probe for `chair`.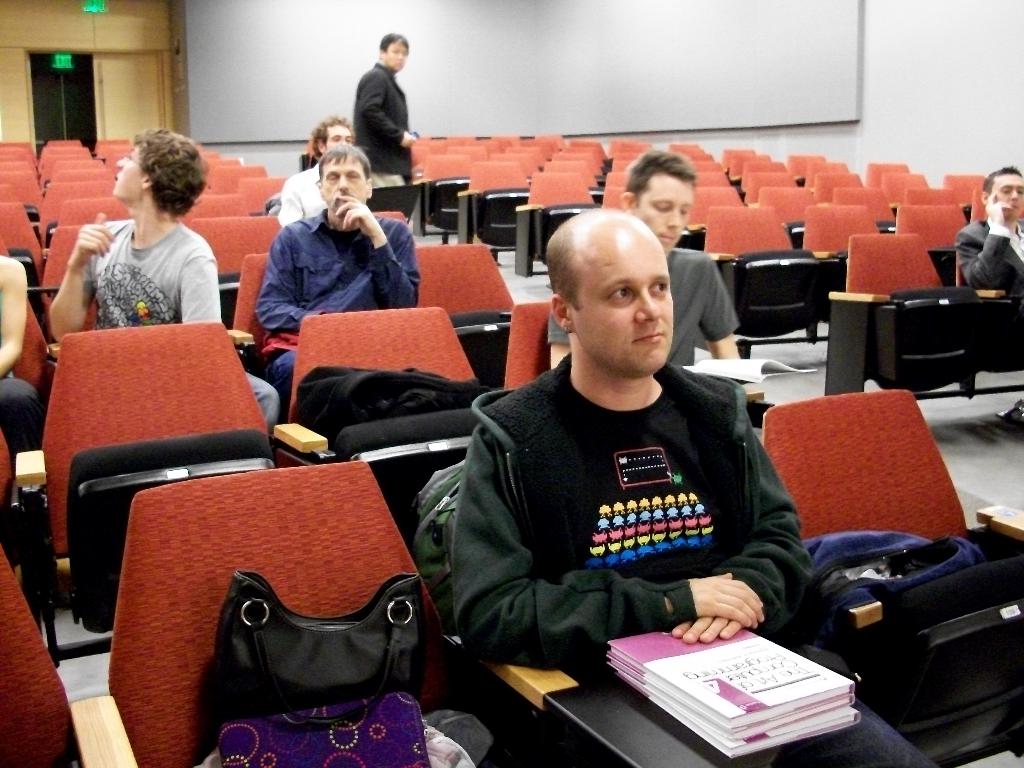
Probe result: crop(826, 230, 980, 393).
